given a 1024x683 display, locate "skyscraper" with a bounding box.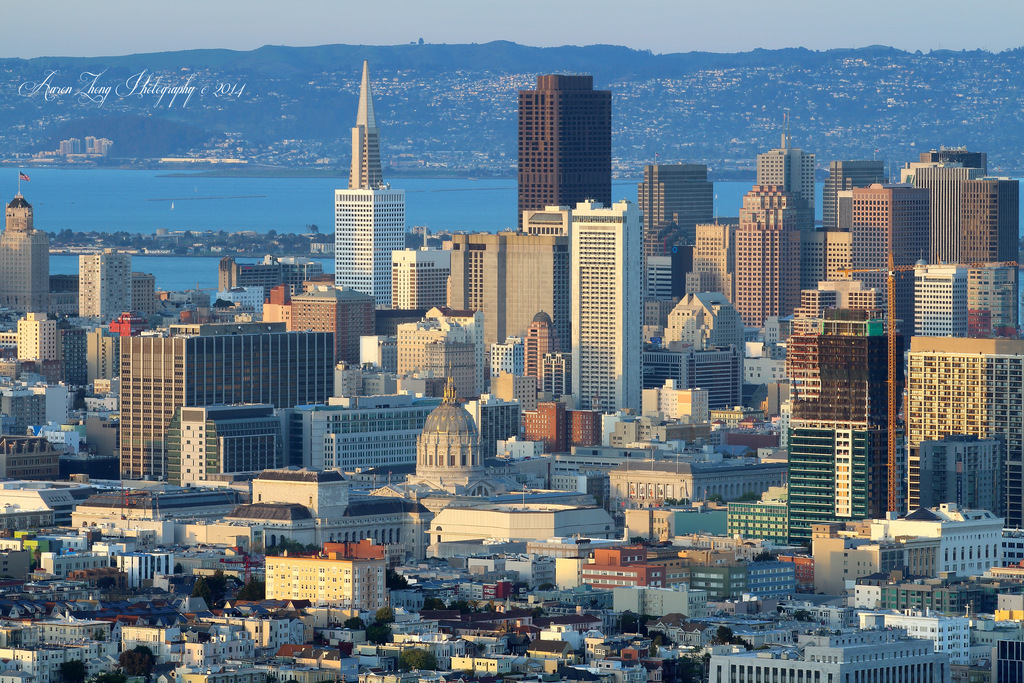
Located: (332,60,408,317).
